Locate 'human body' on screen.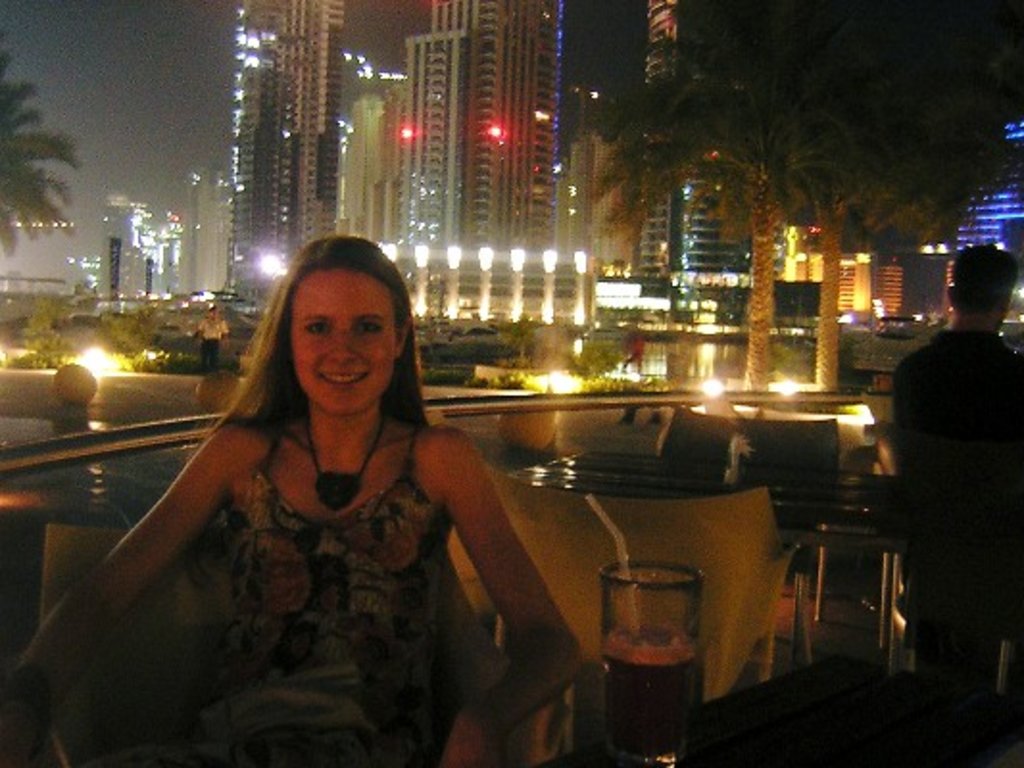
On screen at (893,234,1022,691).
